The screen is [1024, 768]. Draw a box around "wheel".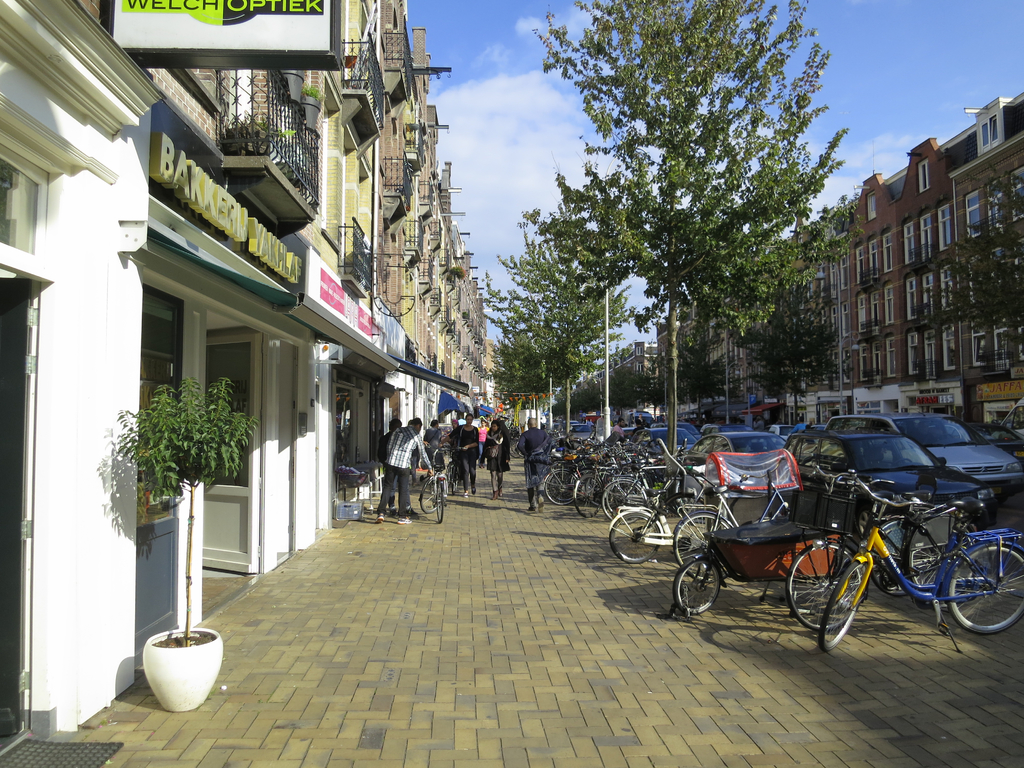
[449,464,459,495].
